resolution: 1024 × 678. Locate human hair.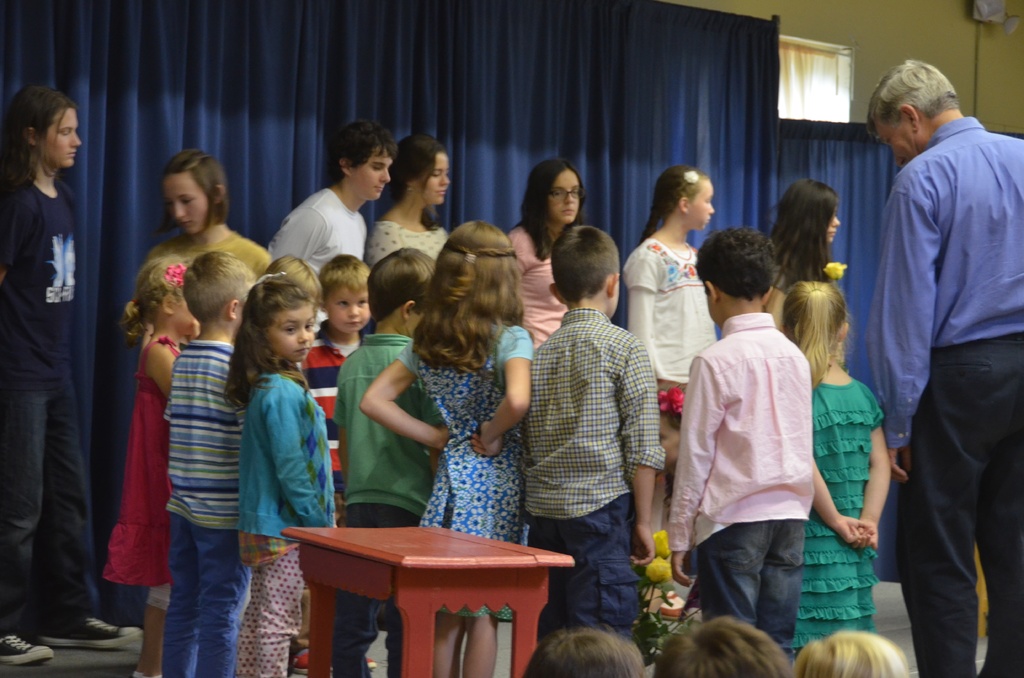
<bbox>520, 624, 648, 677</bbox>.
